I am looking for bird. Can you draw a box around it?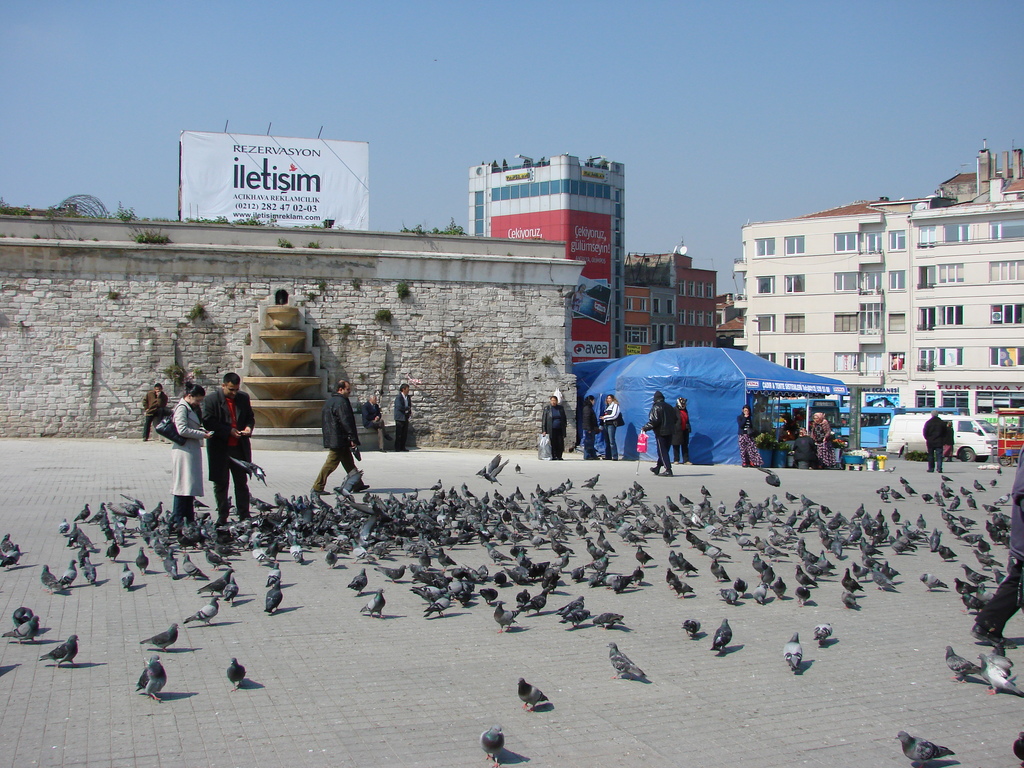
Sure, the bounding box is pyautogui.locateOnScreen(795, 584, 813, 606).
